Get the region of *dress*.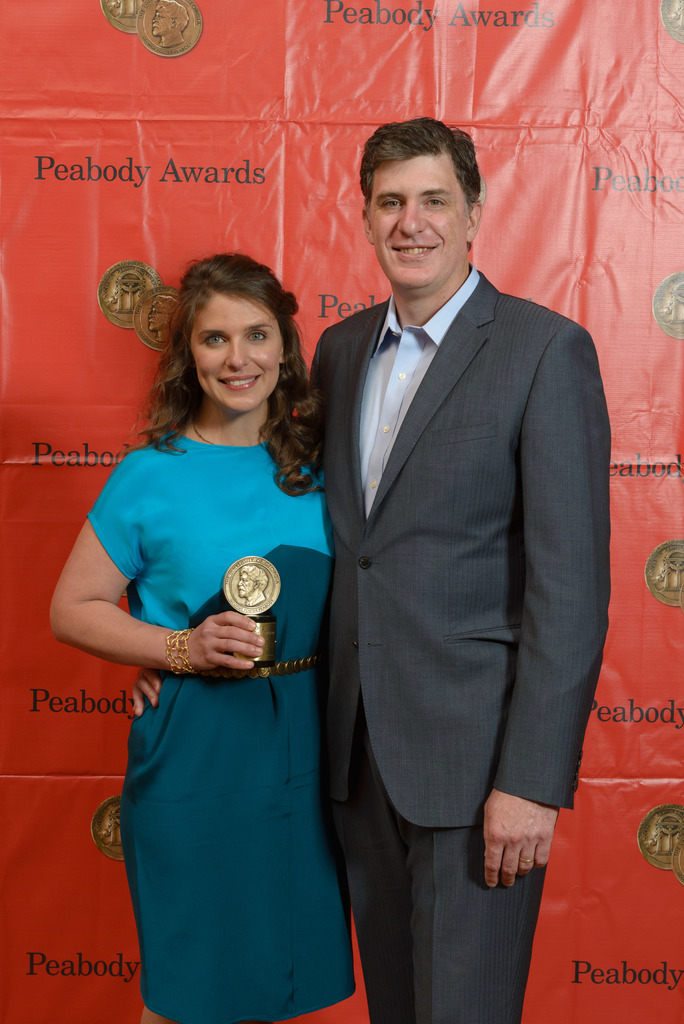
select_region(92, 400, 346, 991).
